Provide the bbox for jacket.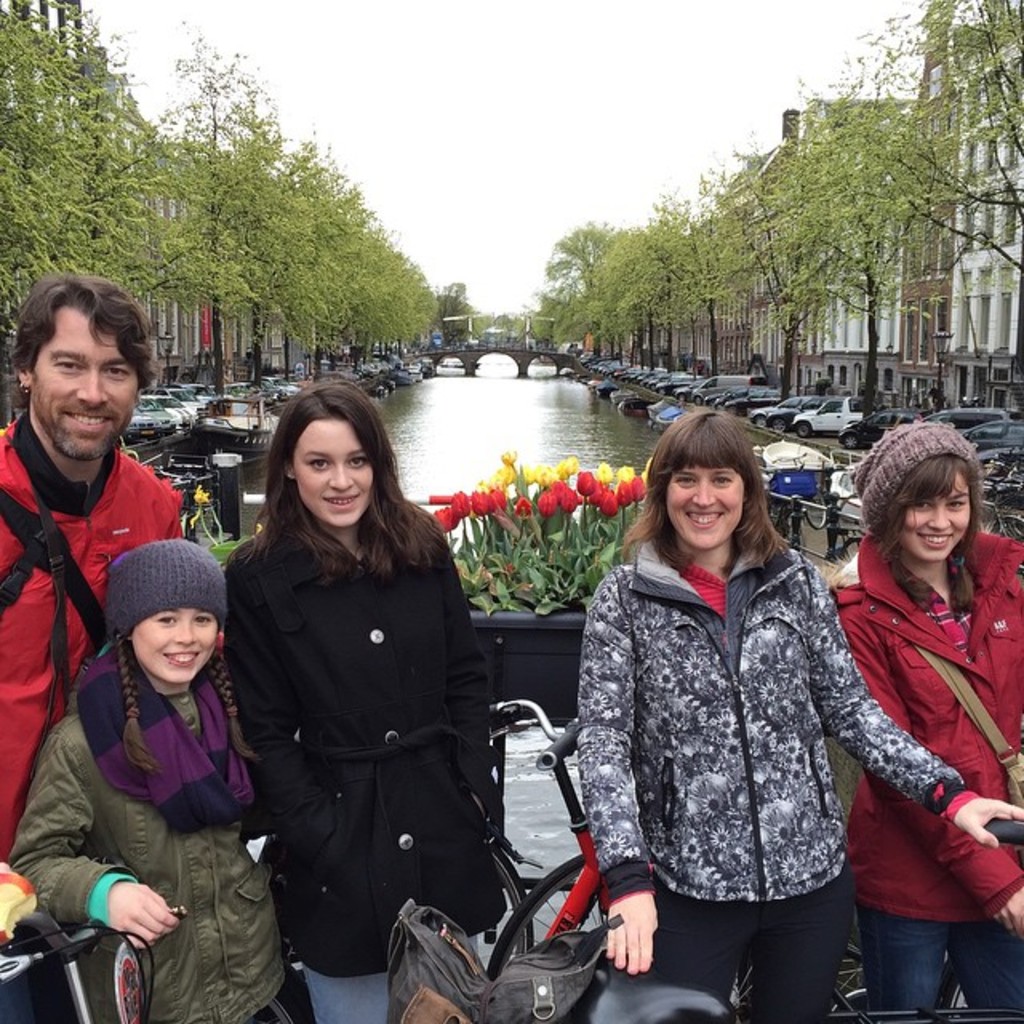
[x1=0, y1=397, x2=189, y2=867].
